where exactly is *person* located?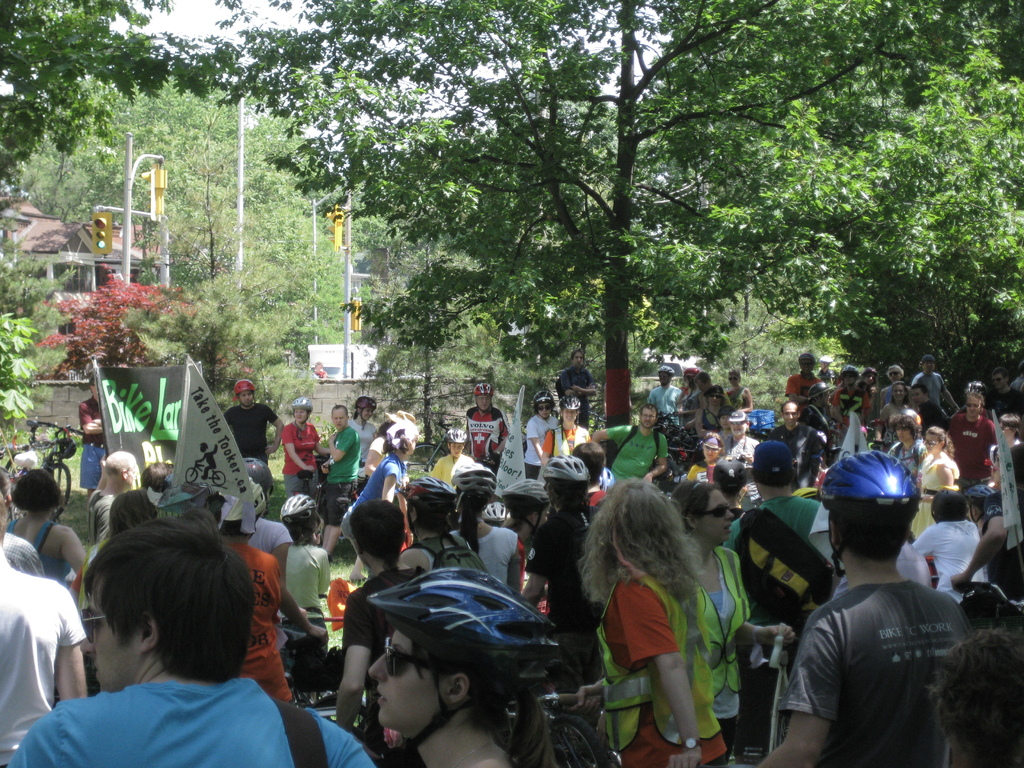
Its bounding box is <bbox>576, 479, 737, 762</bbox>.
